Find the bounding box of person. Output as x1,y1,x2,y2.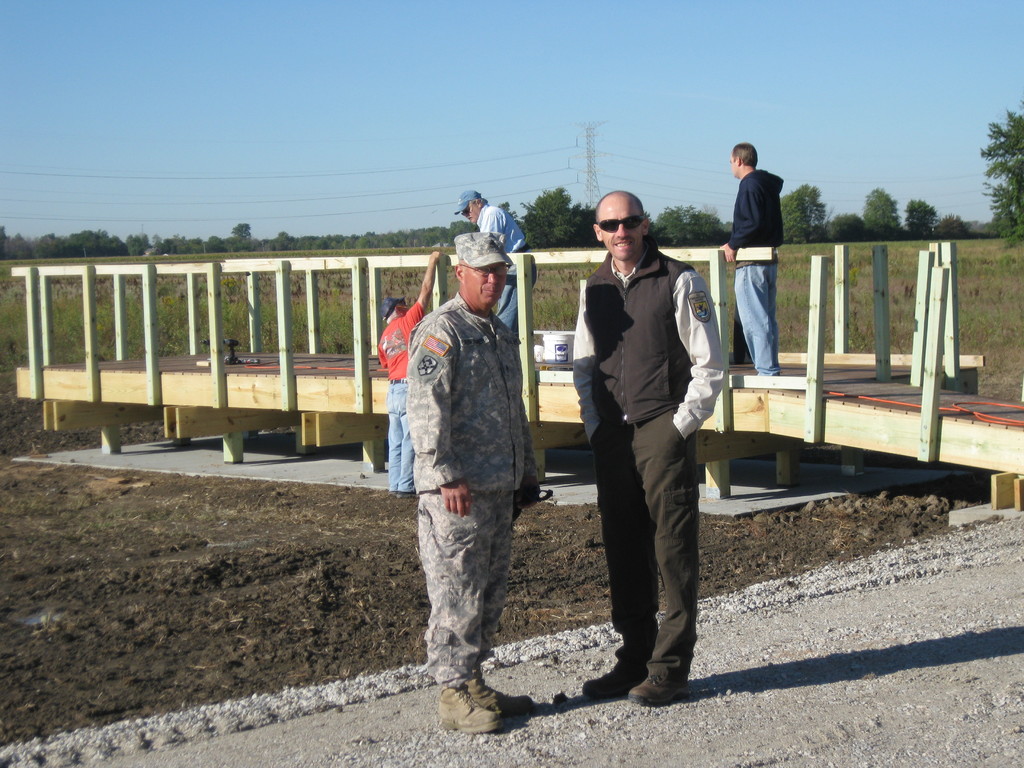
566,182,728,704.
